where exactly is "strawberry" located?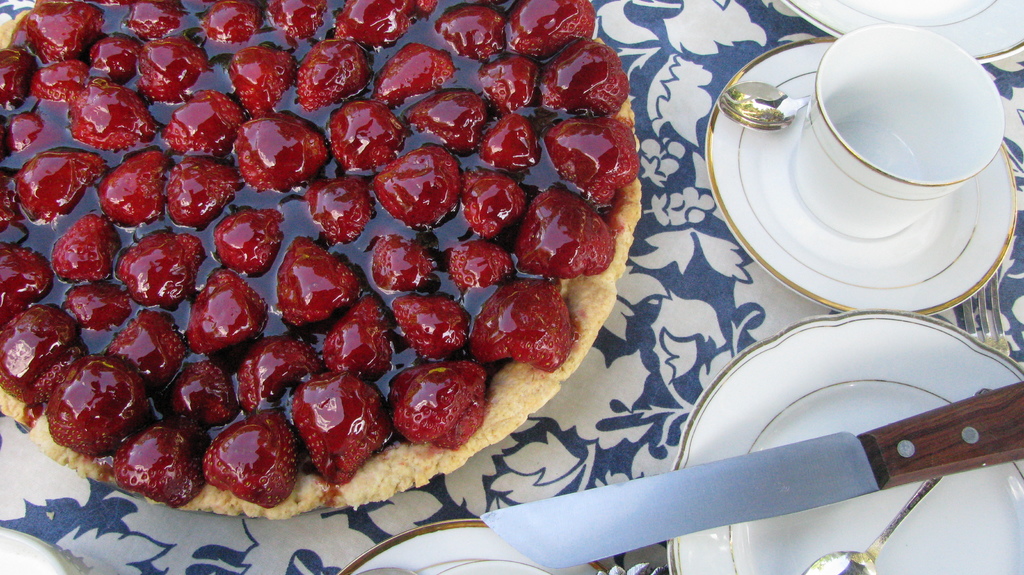
Its bounding box is pyautogui.locateOnScreen(166, 157, 236, 226).
